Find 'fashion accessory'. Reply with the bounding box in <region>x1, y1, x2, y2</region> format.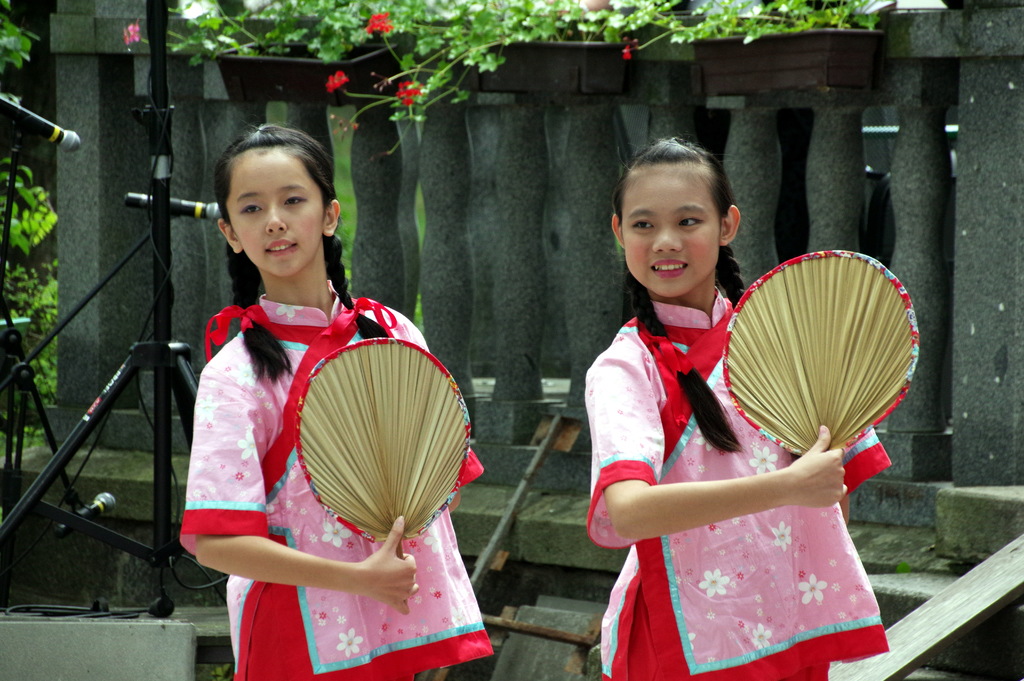
<region>292, 341, 474, 561</region>.
